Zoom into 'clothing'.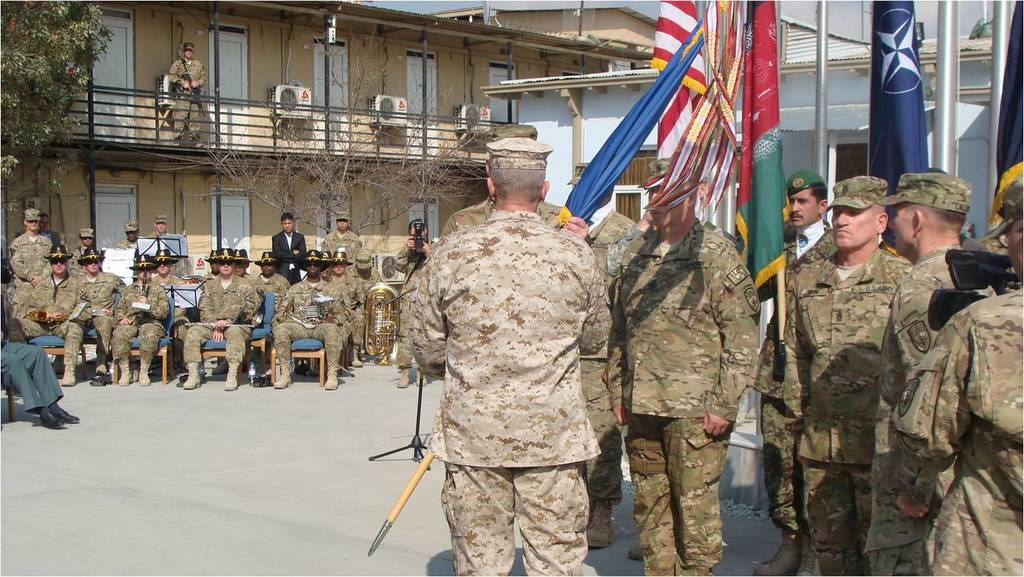
Zoom target: pyautogui.locateOnScreen(33, 280, 84, 358).
